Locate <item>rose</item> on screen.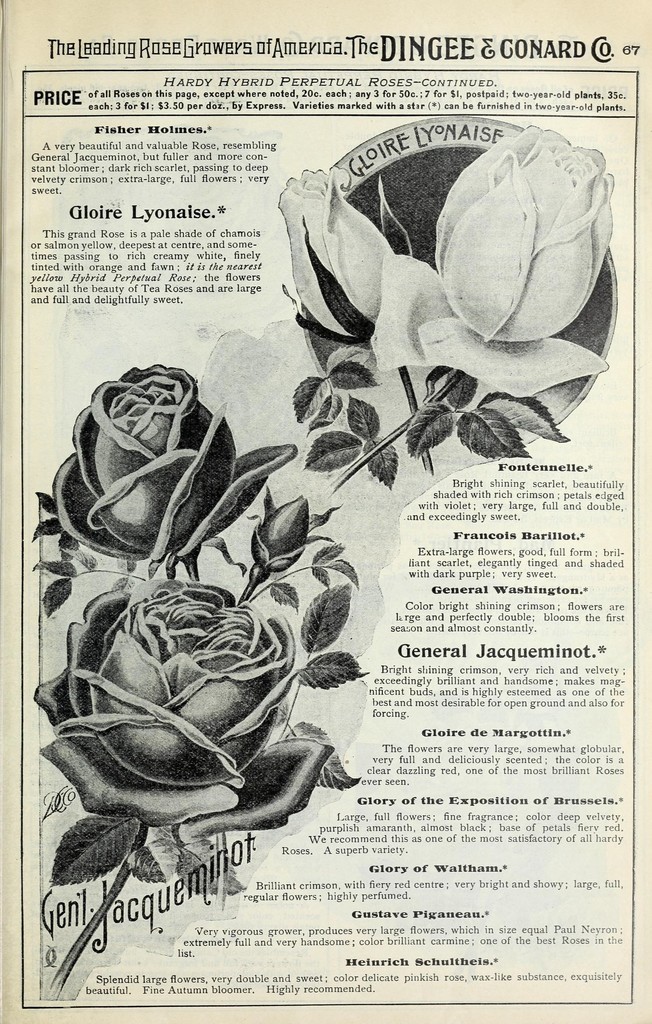
On screen at <box>278,162,397,339</box>.
